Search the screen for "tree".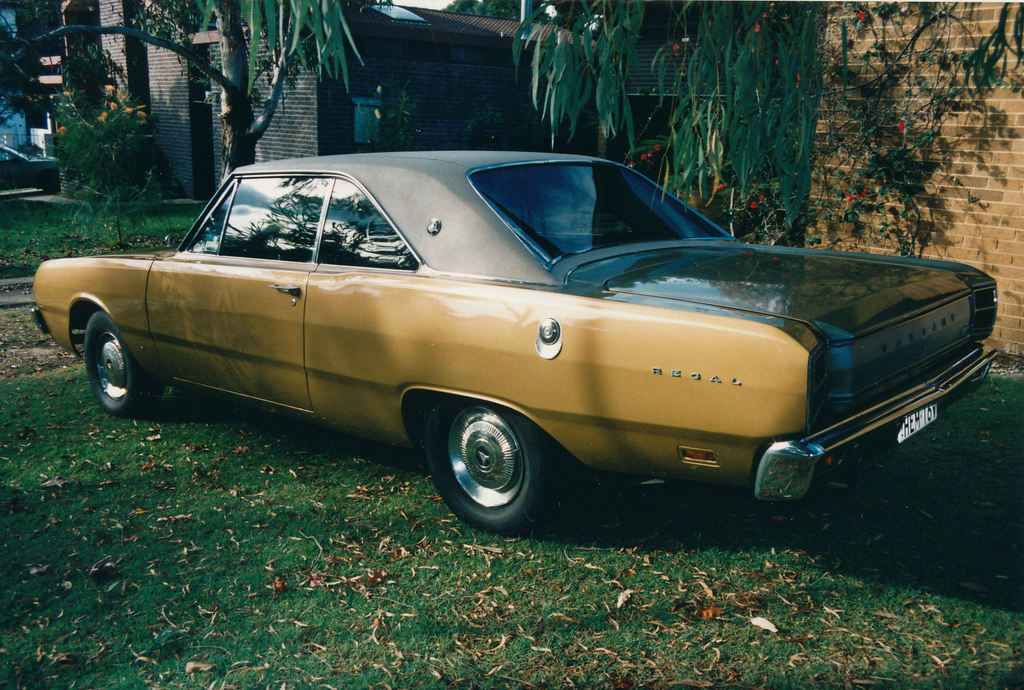
Found at (444,0,1023,259).
